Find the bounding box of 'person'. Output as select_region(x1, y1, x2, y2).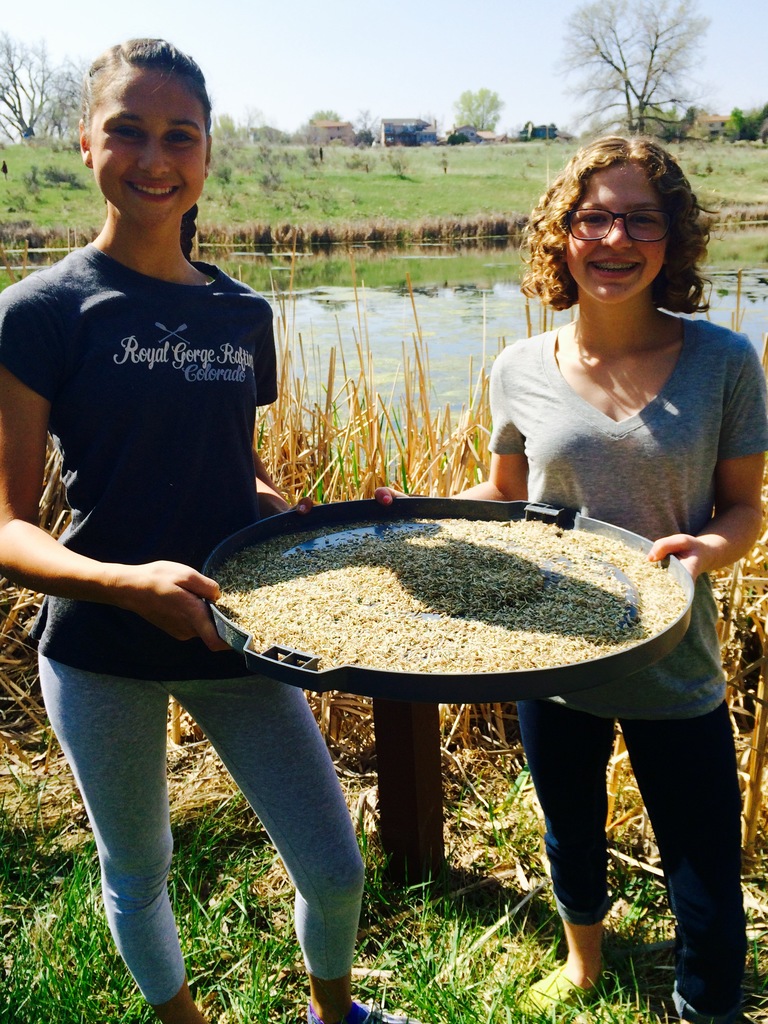
select_region(373, 128, 767, 1023).
